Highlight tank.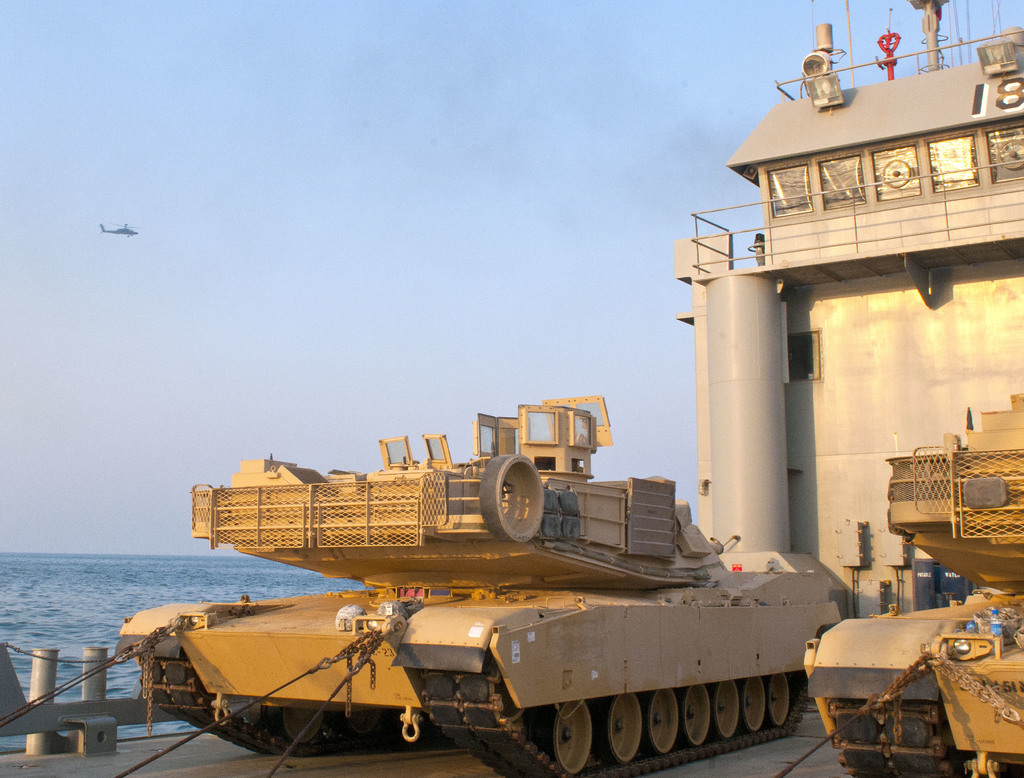
Highlighted region: [802, 393, 1023, 777].
